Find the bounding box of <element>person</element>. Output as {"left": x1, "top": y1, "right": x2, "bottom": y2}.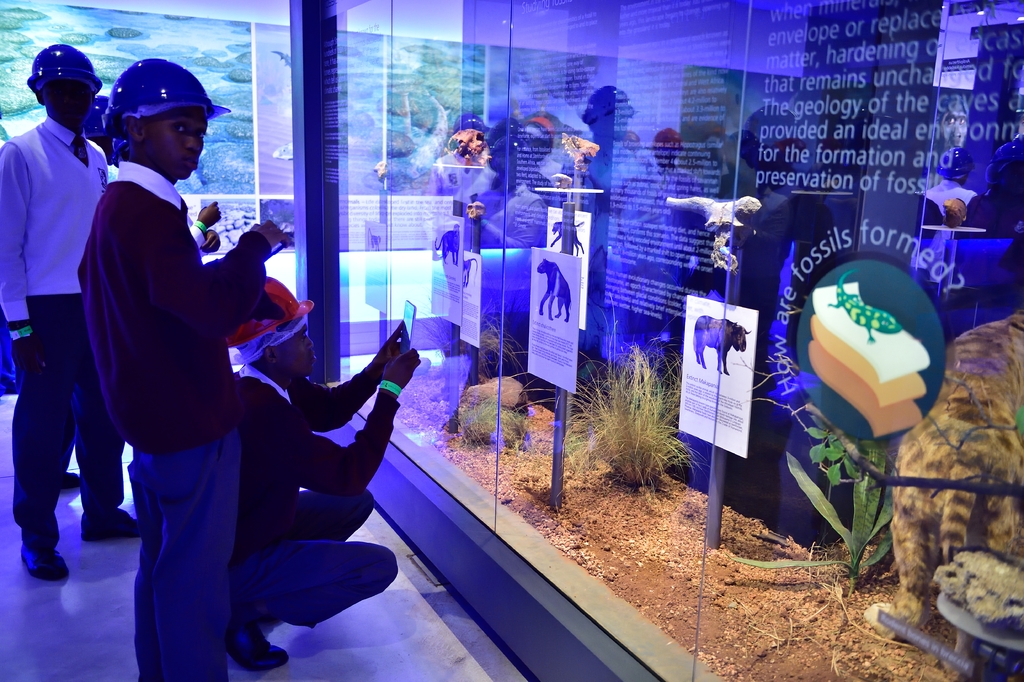
{"left": 225, "top": 259, "right": 429, "bottom": 672}.
